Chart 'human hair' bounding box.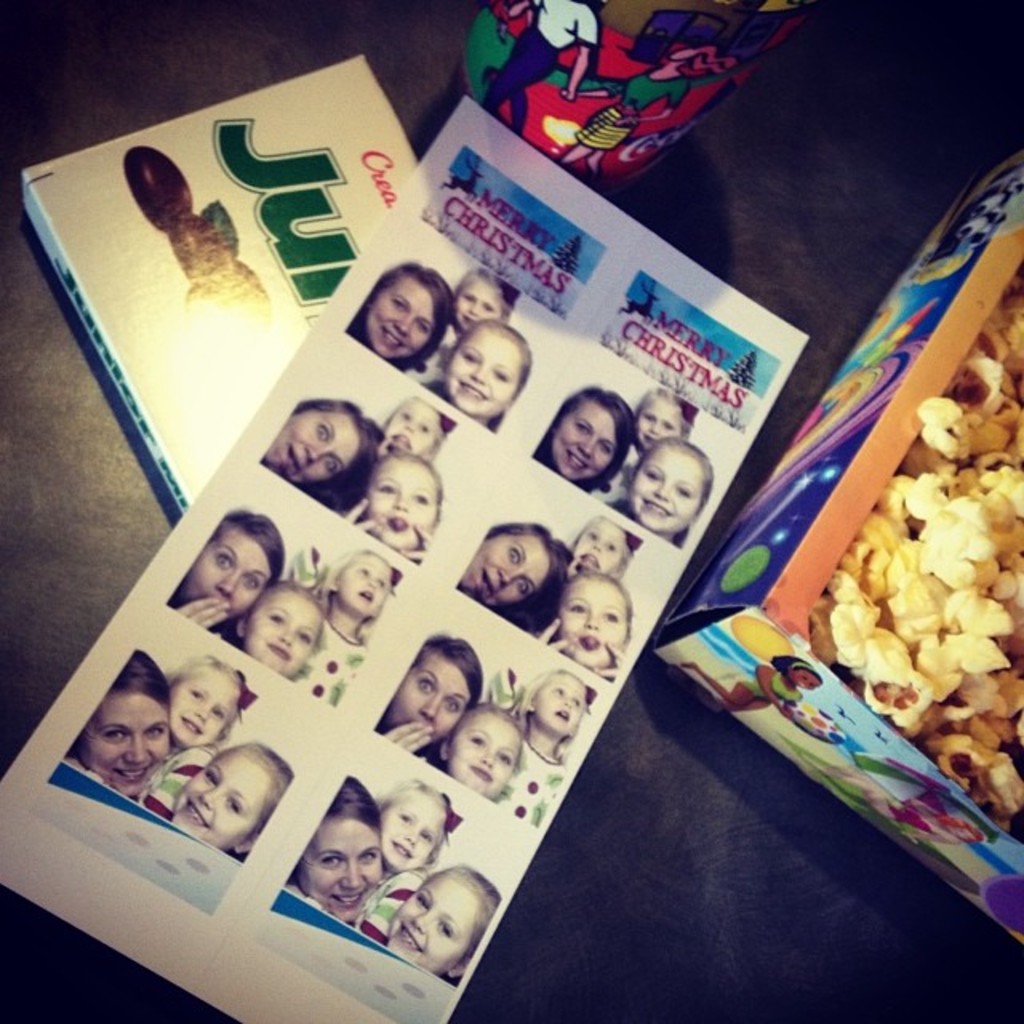
Charted: BBox(378, 776, 453, 870).
